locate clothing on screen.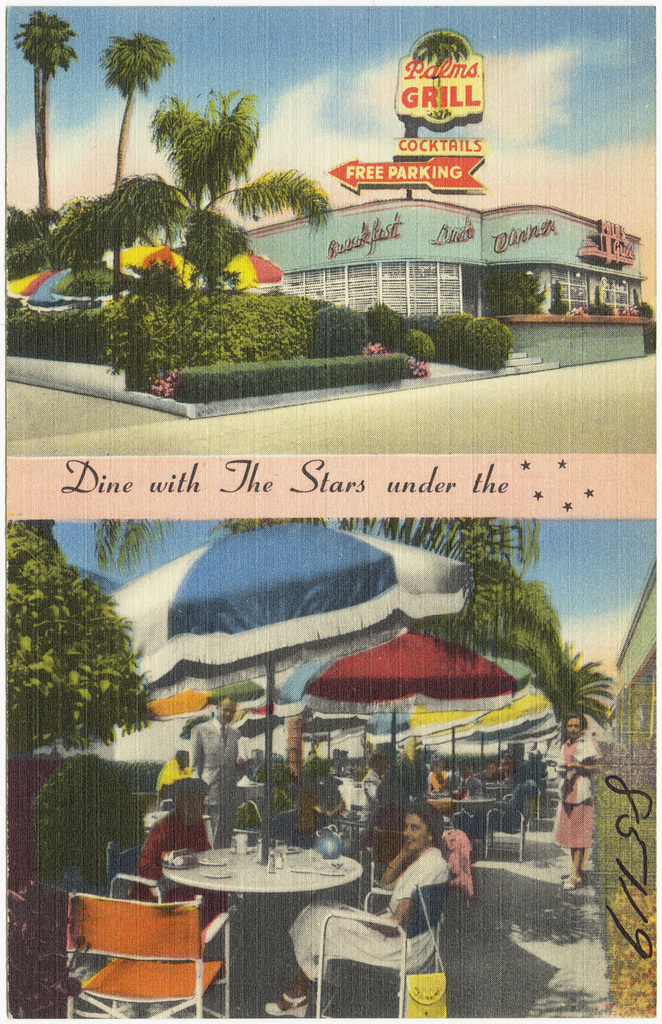
On screen at bbox(426, 769, 447, 794).
